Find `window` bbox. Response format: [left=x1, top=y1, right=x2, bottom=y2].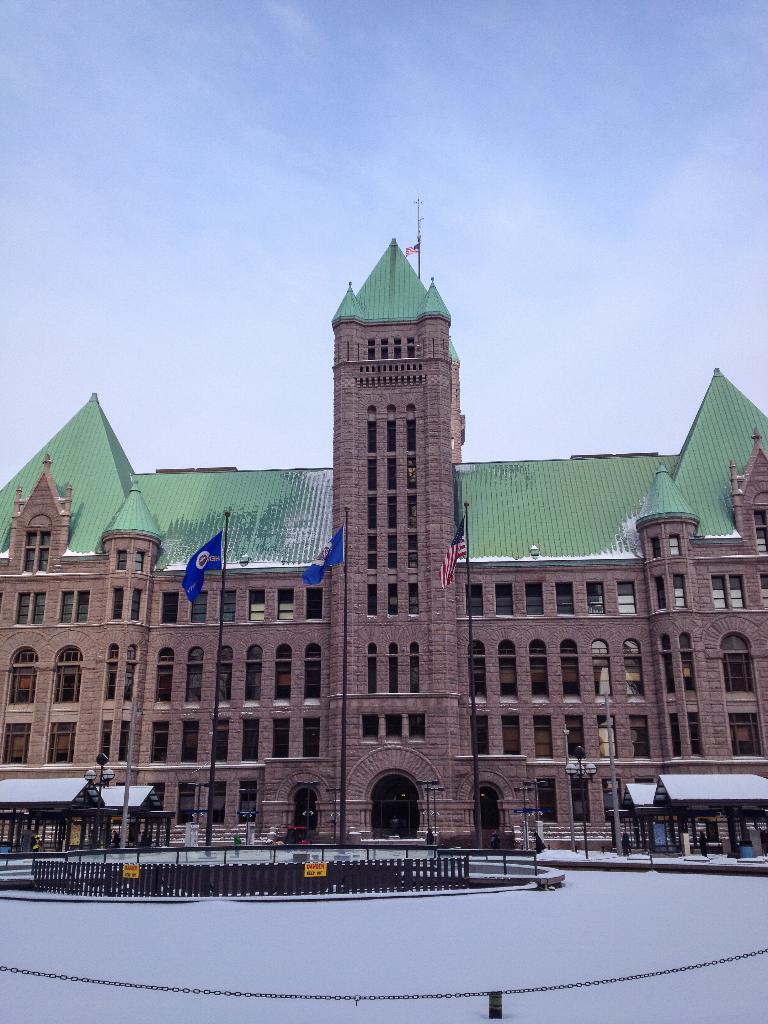
[left=388, top=651, right=399, bottom=694].
